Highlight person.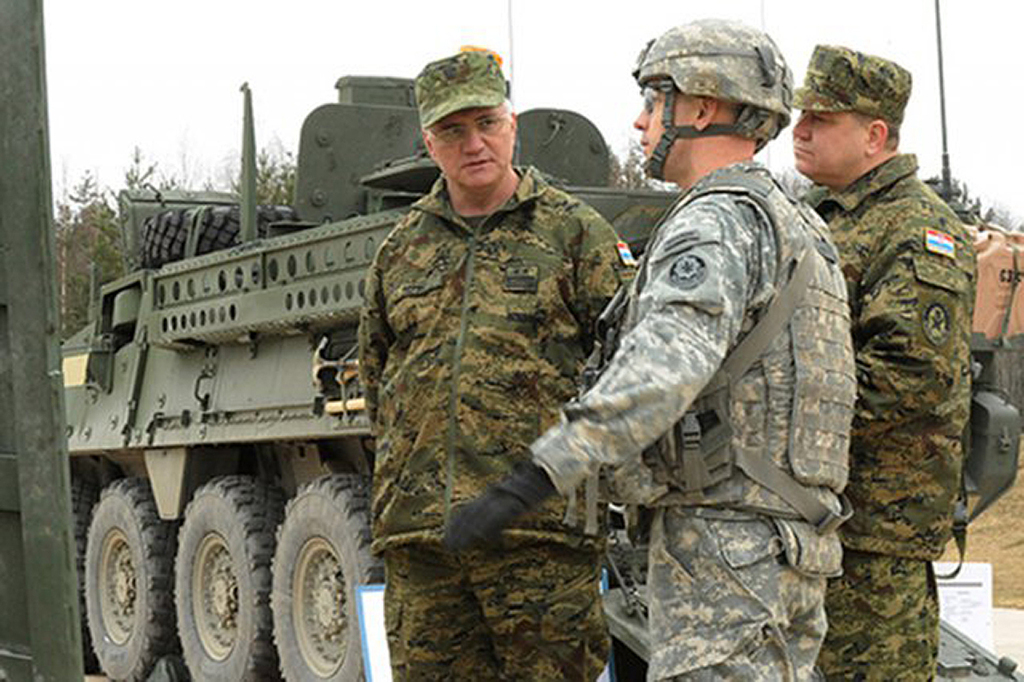
Highlighted region: (784, 37, 982, 681).
